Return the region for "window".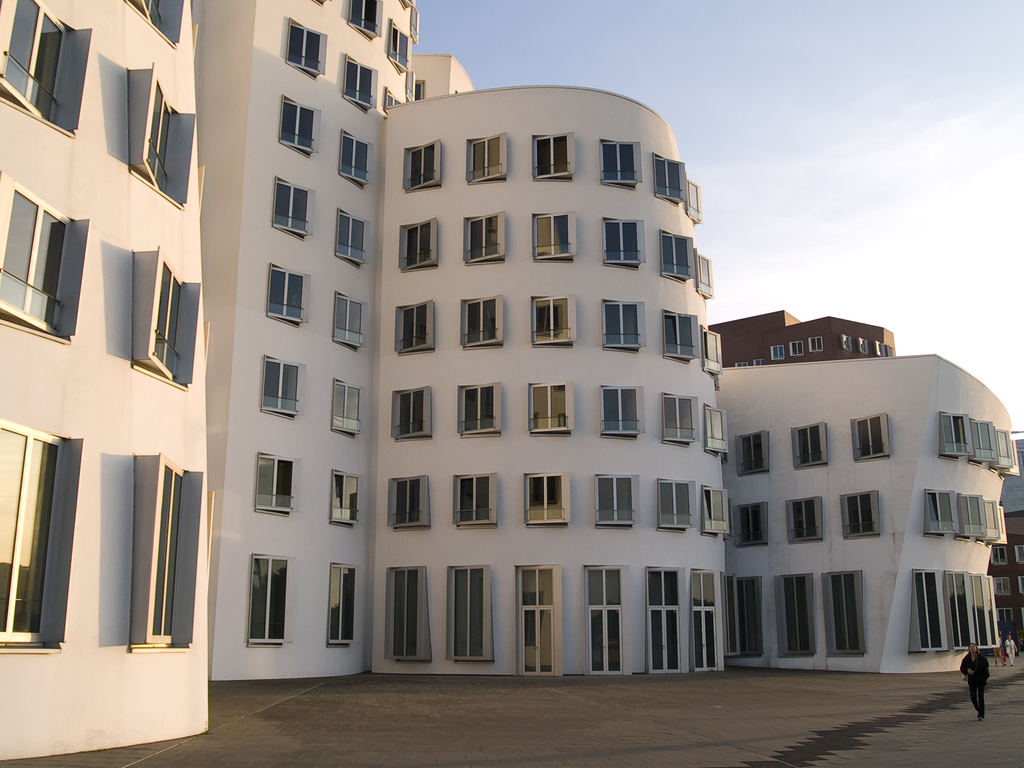
[x1=386, y1=22, x2=410, y2=74].
